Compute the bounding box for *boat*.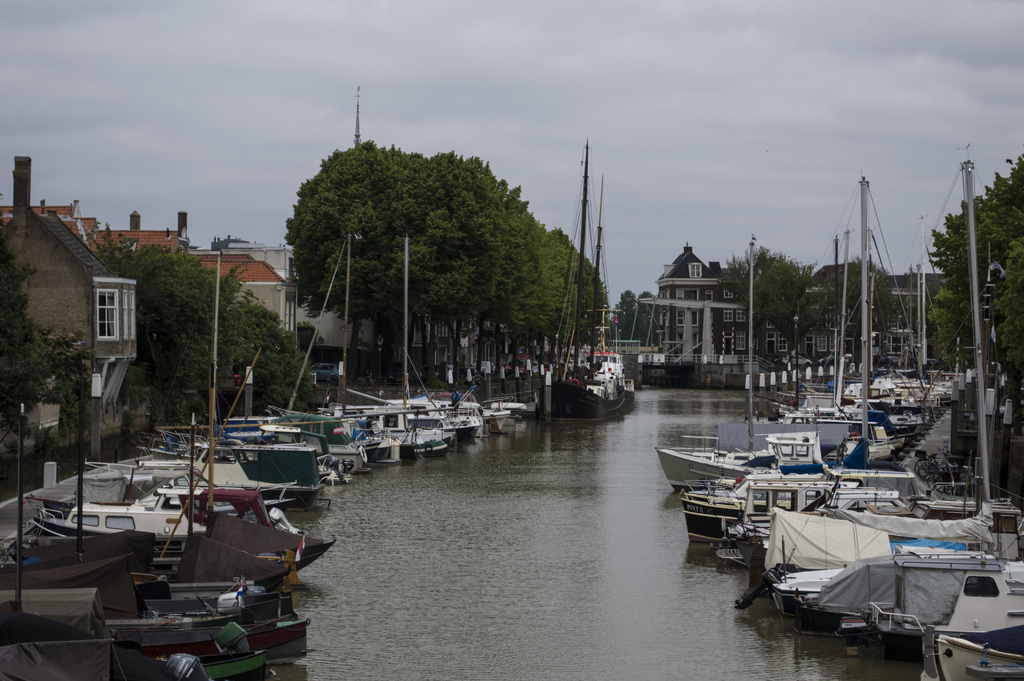
<box>532,137,630,416</box>.
